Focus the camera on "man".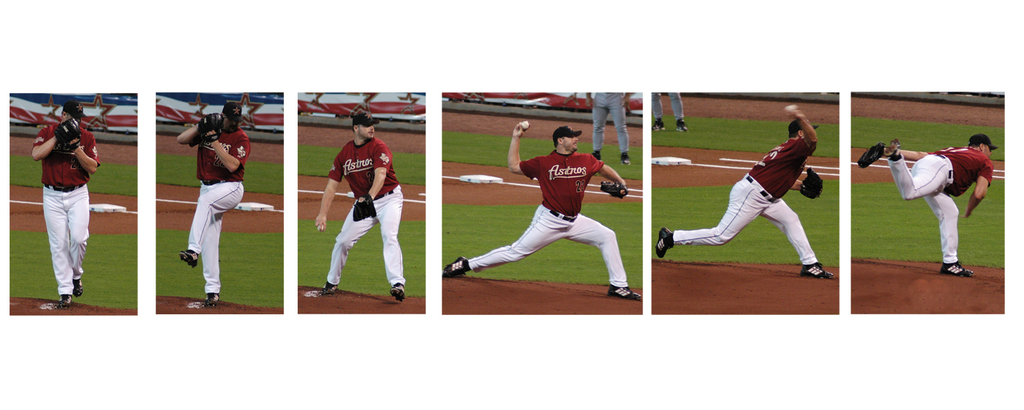
Focus region: (left=173, top=104, right=252, bottom=306).
